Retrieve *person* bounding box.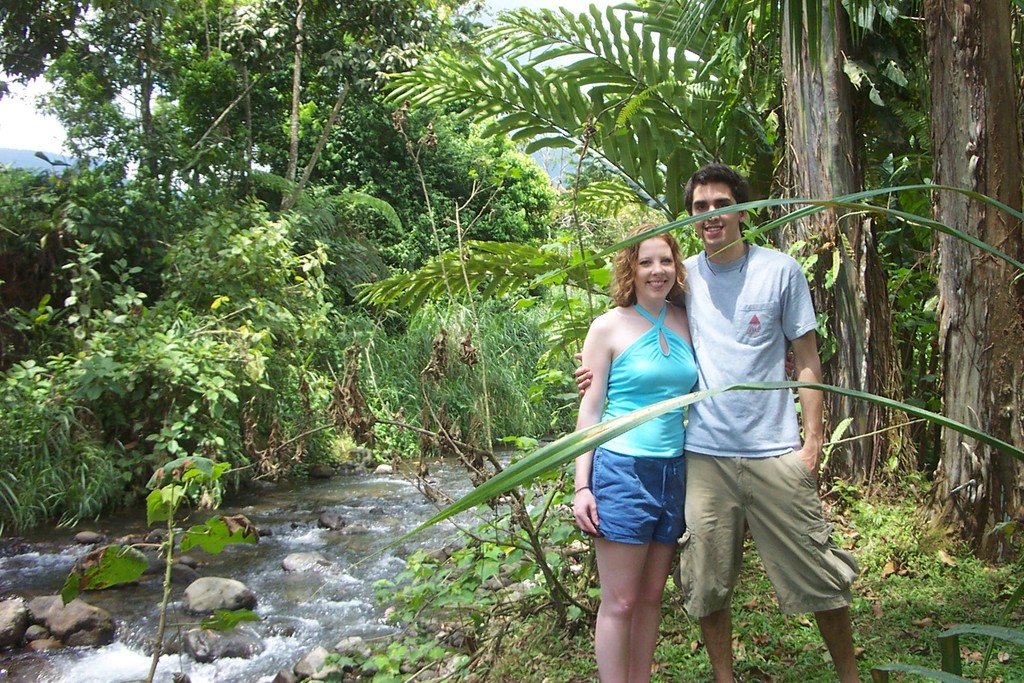
Bounding box: (643, 164, 805, 650).
